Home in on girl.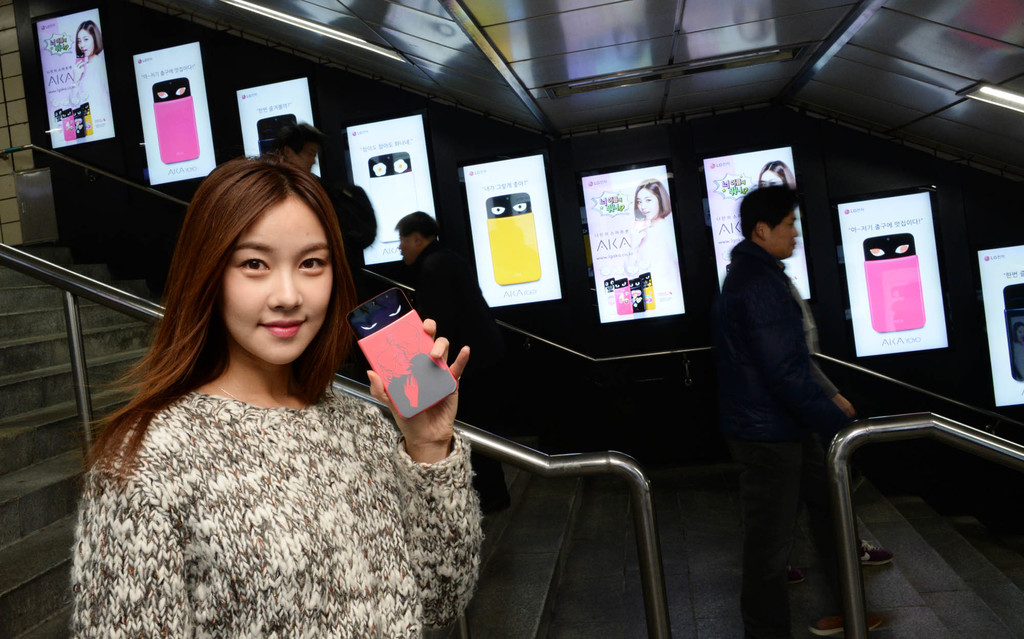
Homed in at select_region(752, 154, 794, 193).
